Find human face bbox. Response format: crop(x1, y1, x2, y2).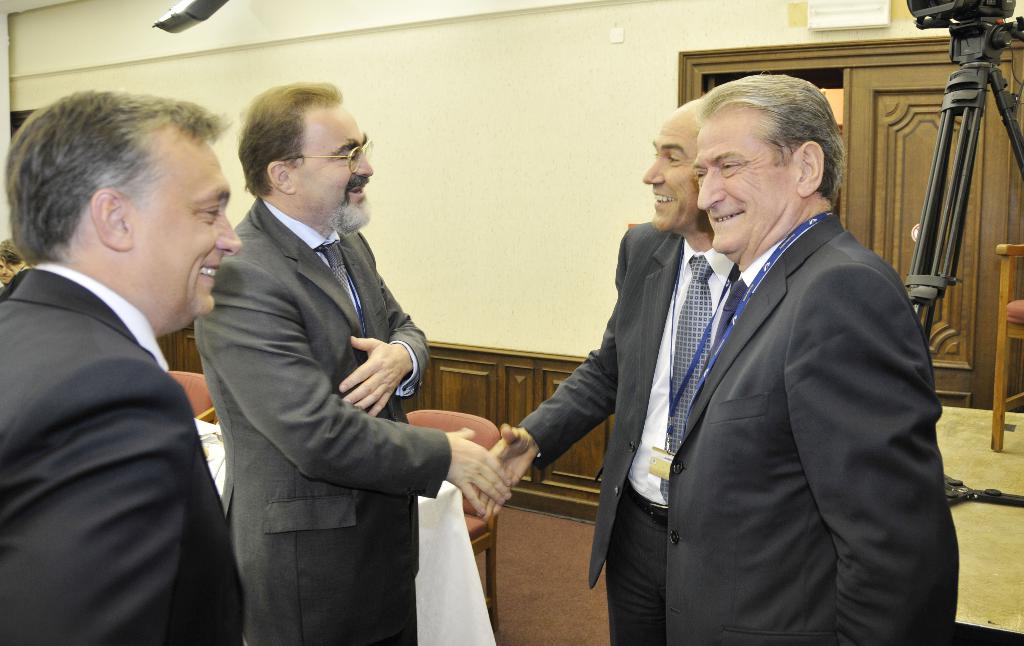
crop(691, 115, 797, 250).
